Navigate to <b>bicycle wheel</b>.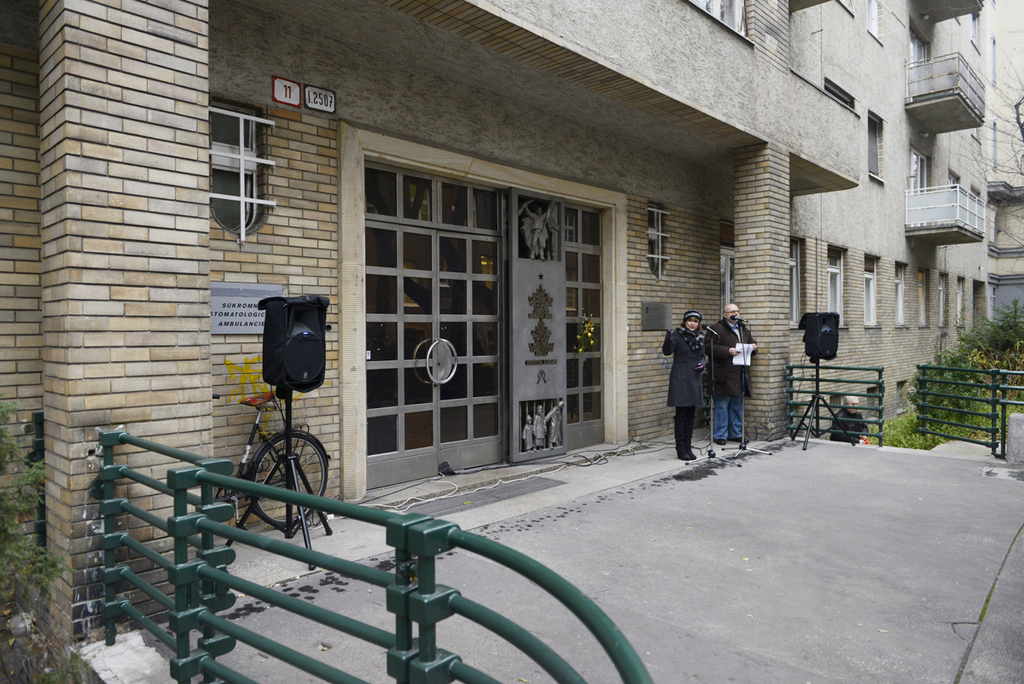
Navigation target: BBox(253, 447, 331, 505).
